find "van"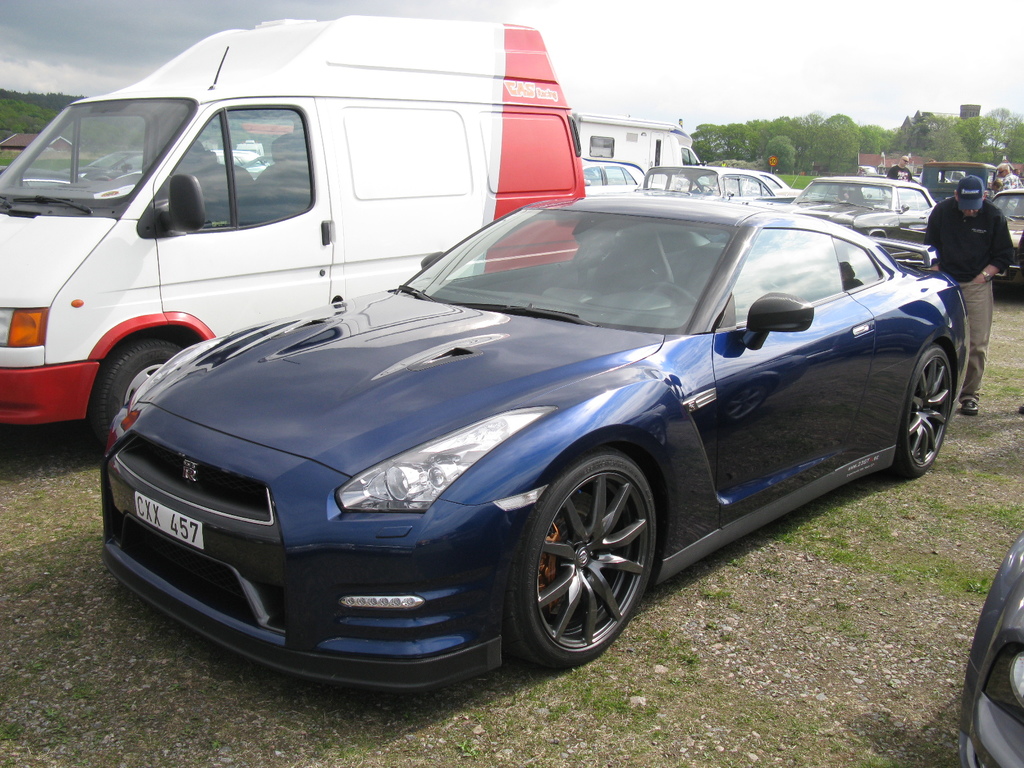
rect(0, 10, 584, 447)
